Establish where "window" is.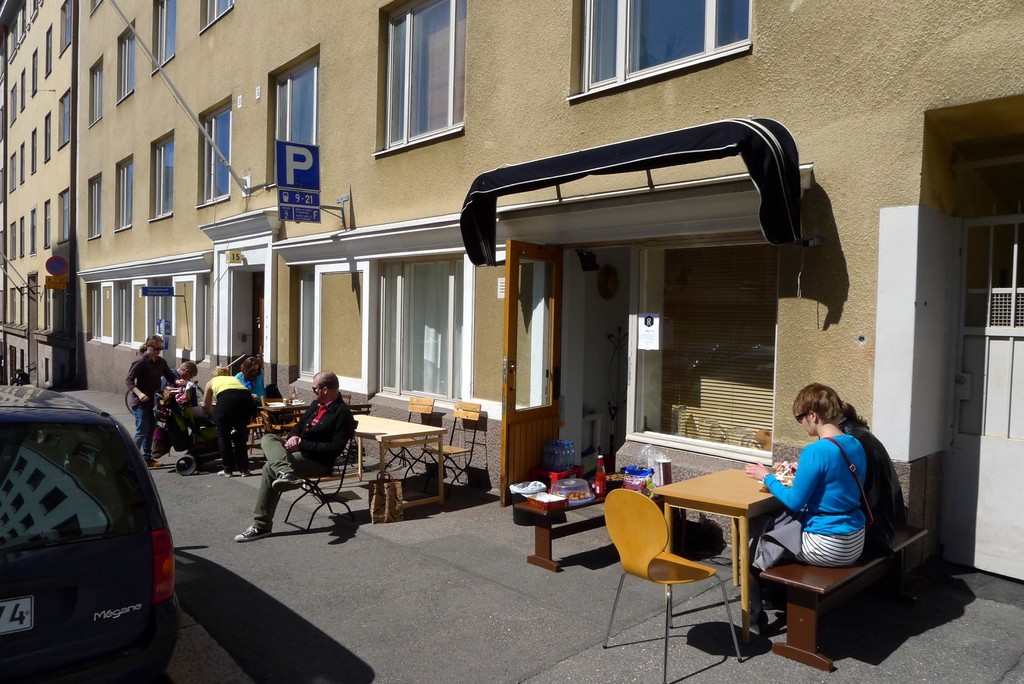
Established at 0:81:4:144.
